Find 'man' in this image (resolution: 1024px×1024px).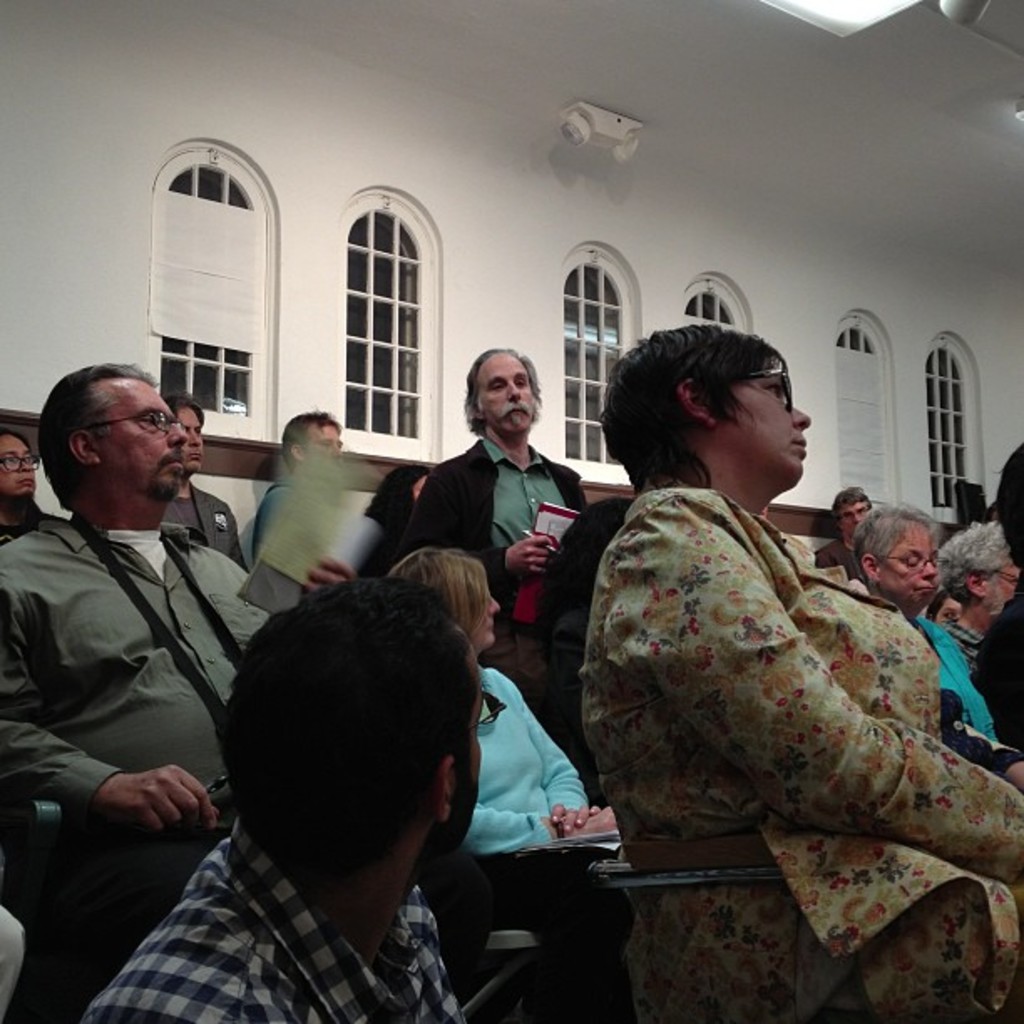
159/390/243/559.
